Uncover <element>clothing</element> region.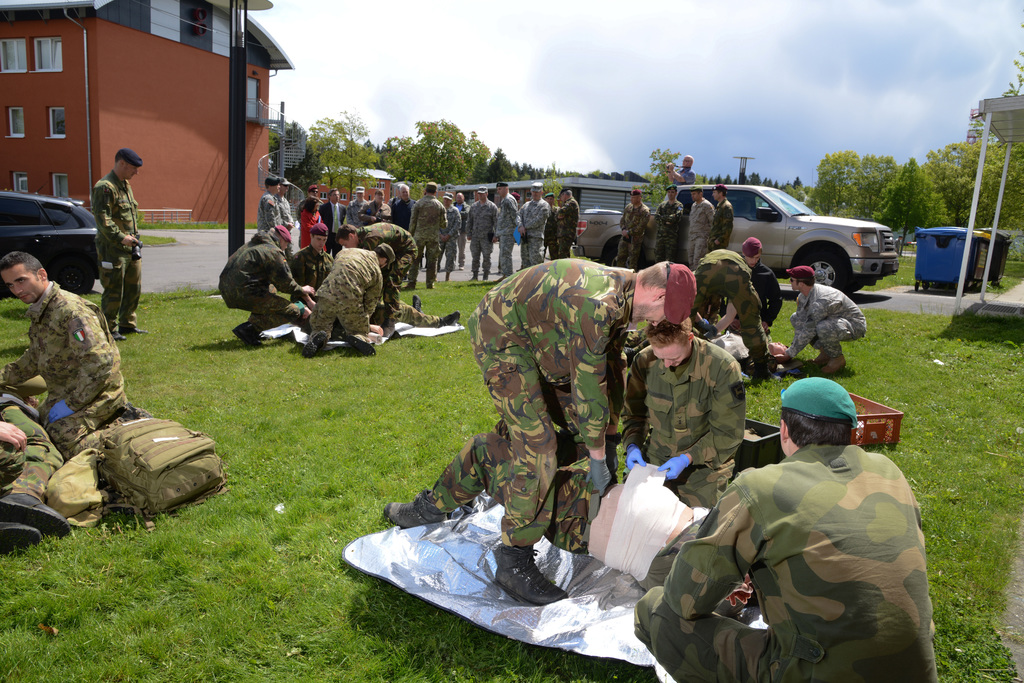
Uncovered: l=360, t=220, r=408, b=309.
